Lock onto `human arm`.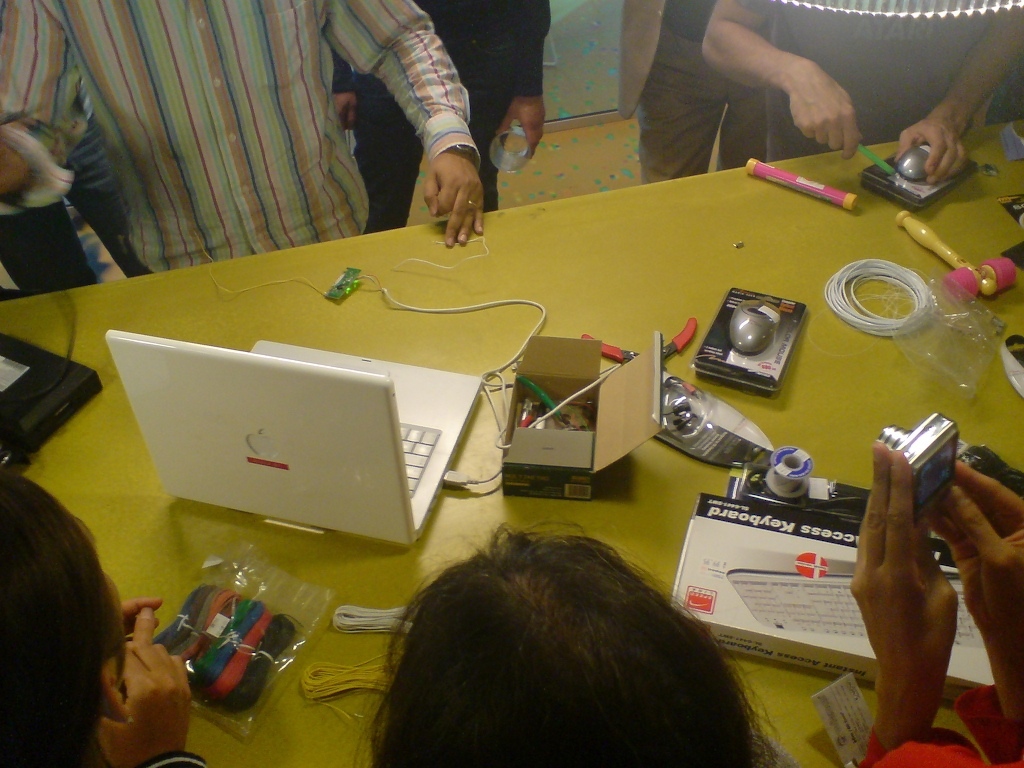
Locked: l=0, t=5, r=89, b=211.
